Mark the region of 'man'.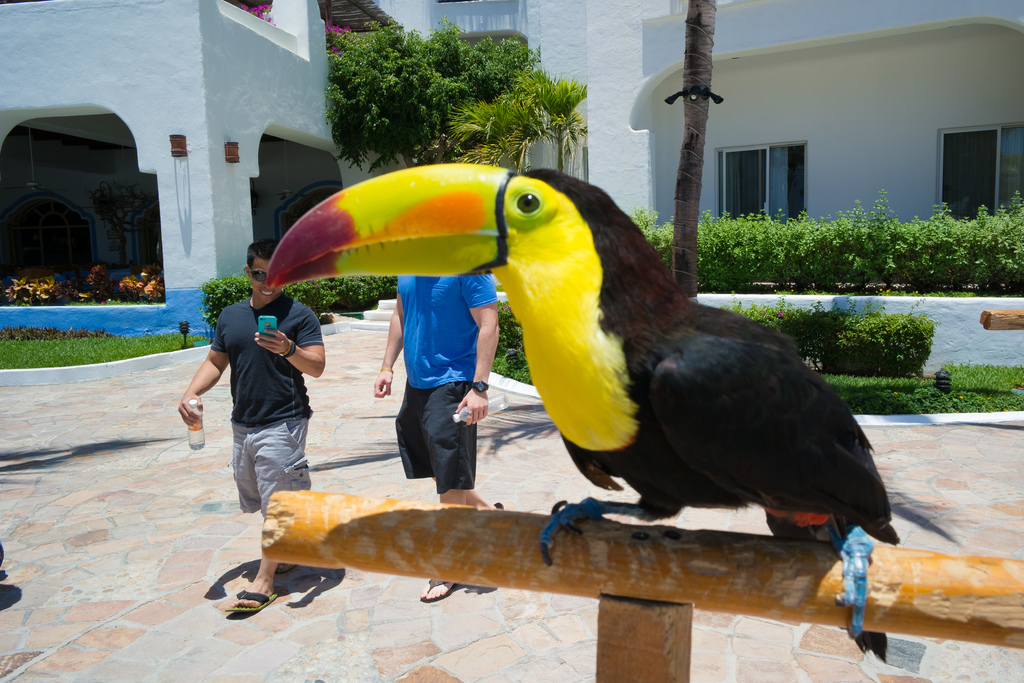
Region: Rect(375, 274, 501, 600).
